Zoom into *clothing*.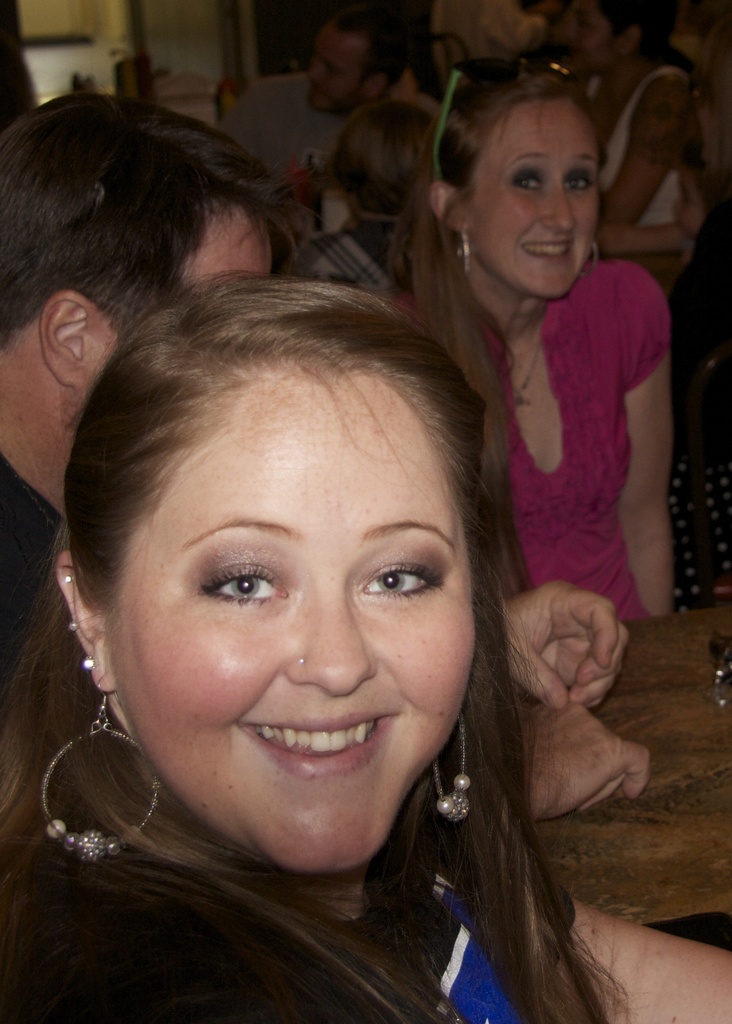
Zoom target: region(0, 449, 66, 694).
